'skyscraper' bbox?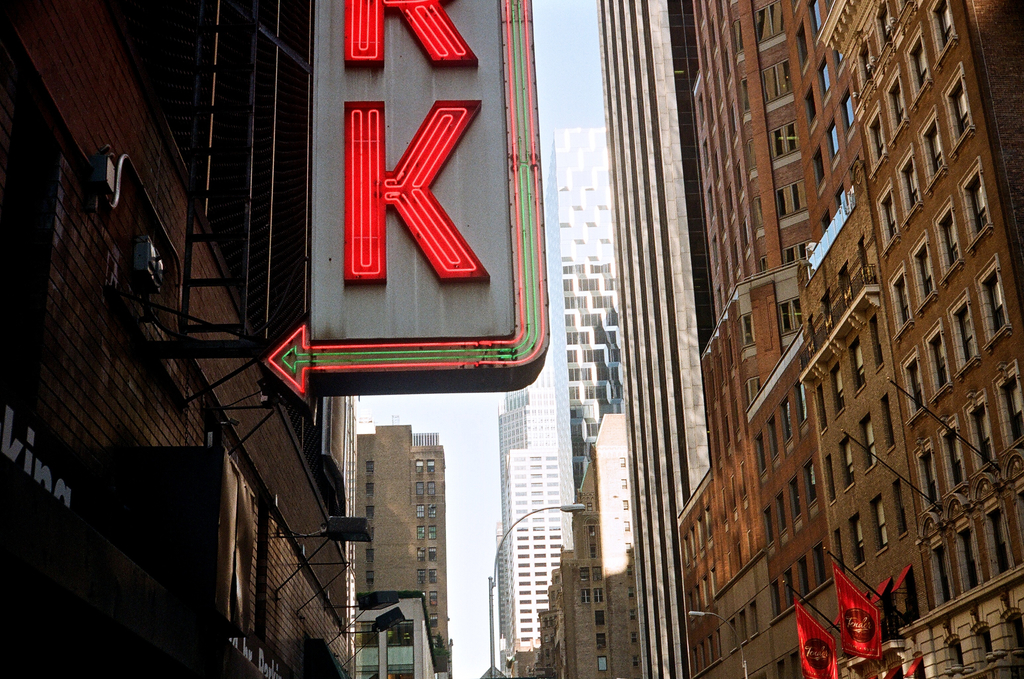
<bbox>357, 412, 451, 671</bbox>
